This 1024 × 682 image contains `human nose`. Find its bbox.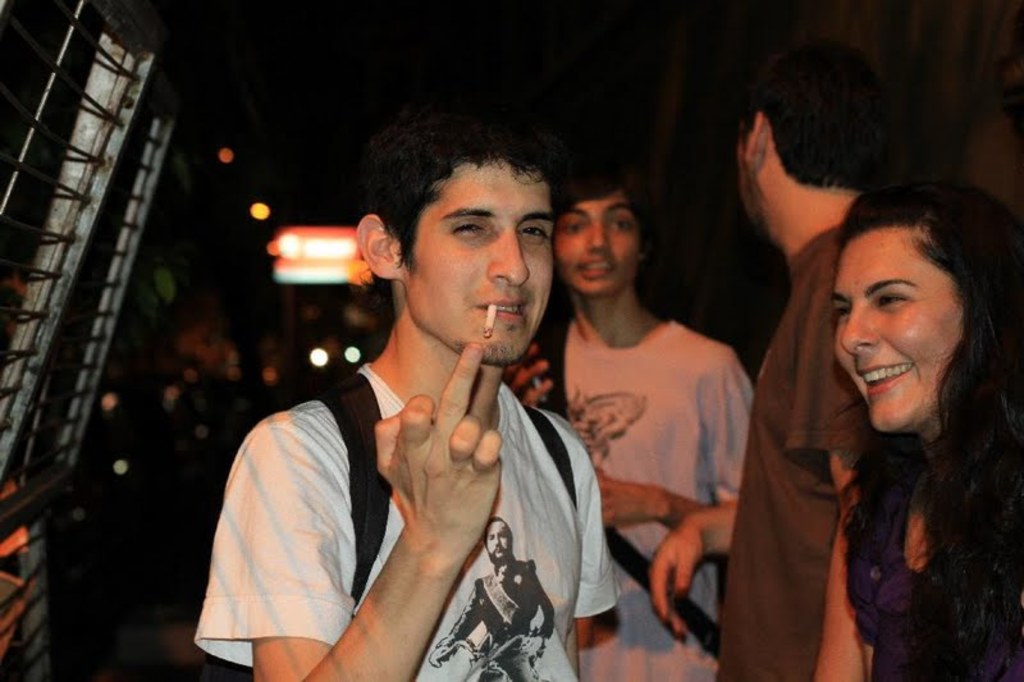
489/232/530/292.
